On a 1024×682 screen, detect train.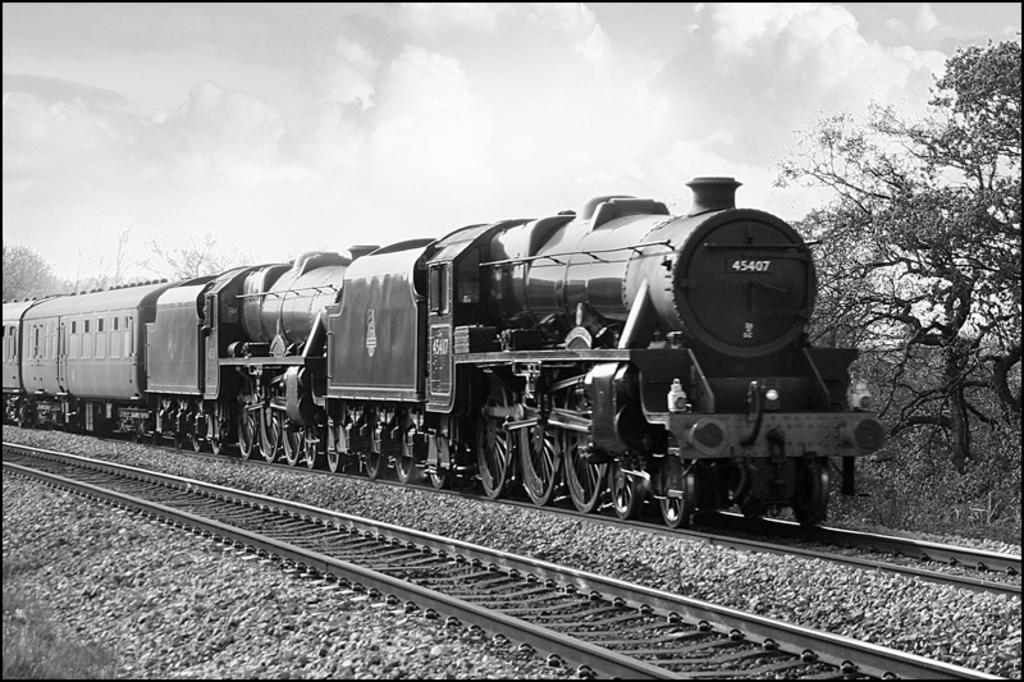
[x1=3, y1=177, x2=882, y2=527].
